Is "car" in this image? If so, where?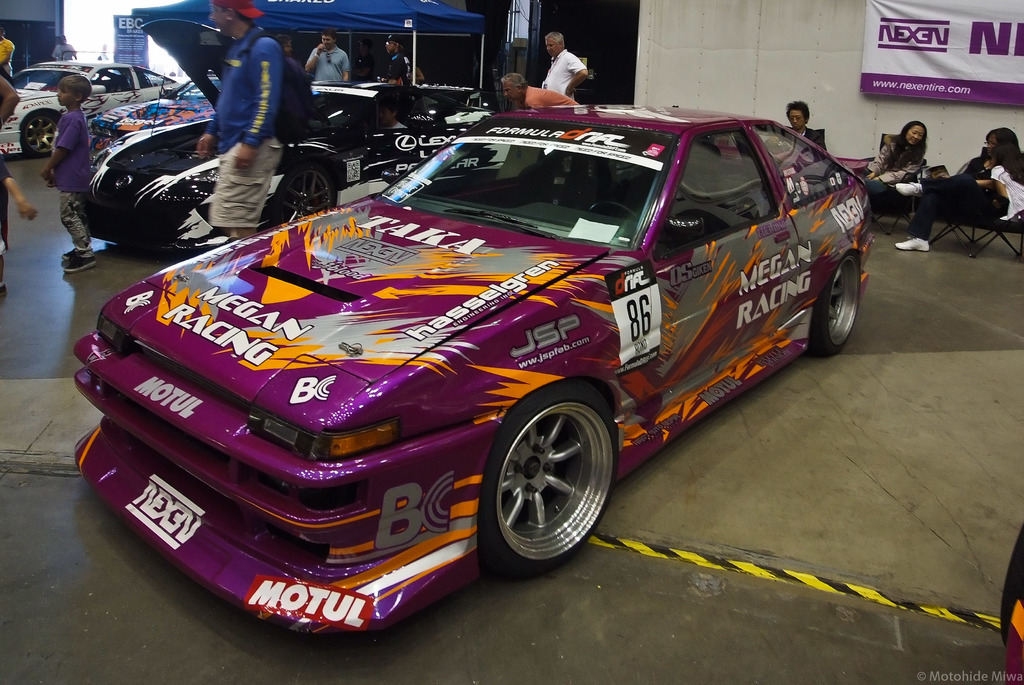
Yes, at locate(80, 13, 505, 258).
